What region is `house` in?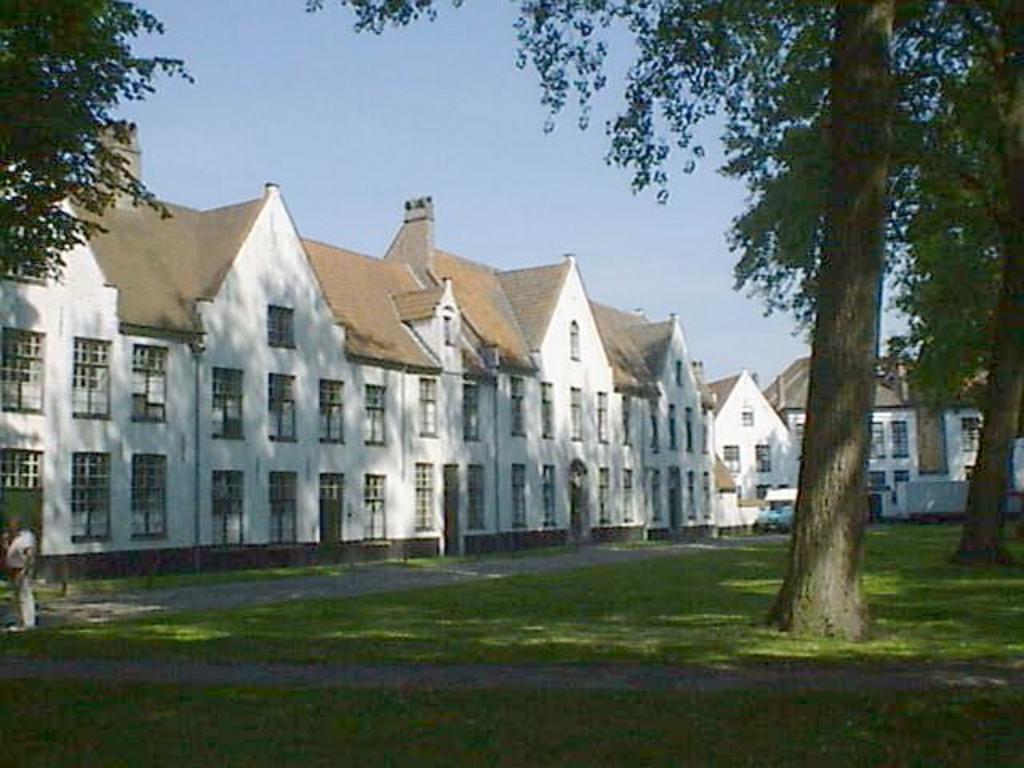
Rect(139, 179, 429, 576).
